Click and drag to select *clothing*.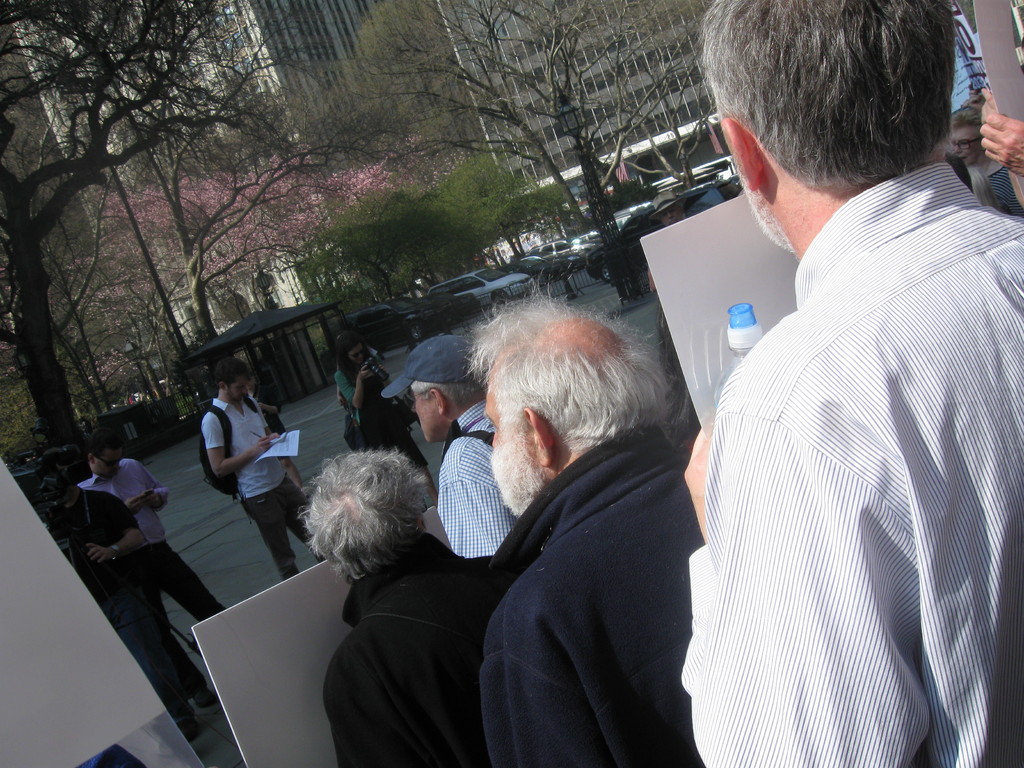
Selection: 439:401:520:556.
